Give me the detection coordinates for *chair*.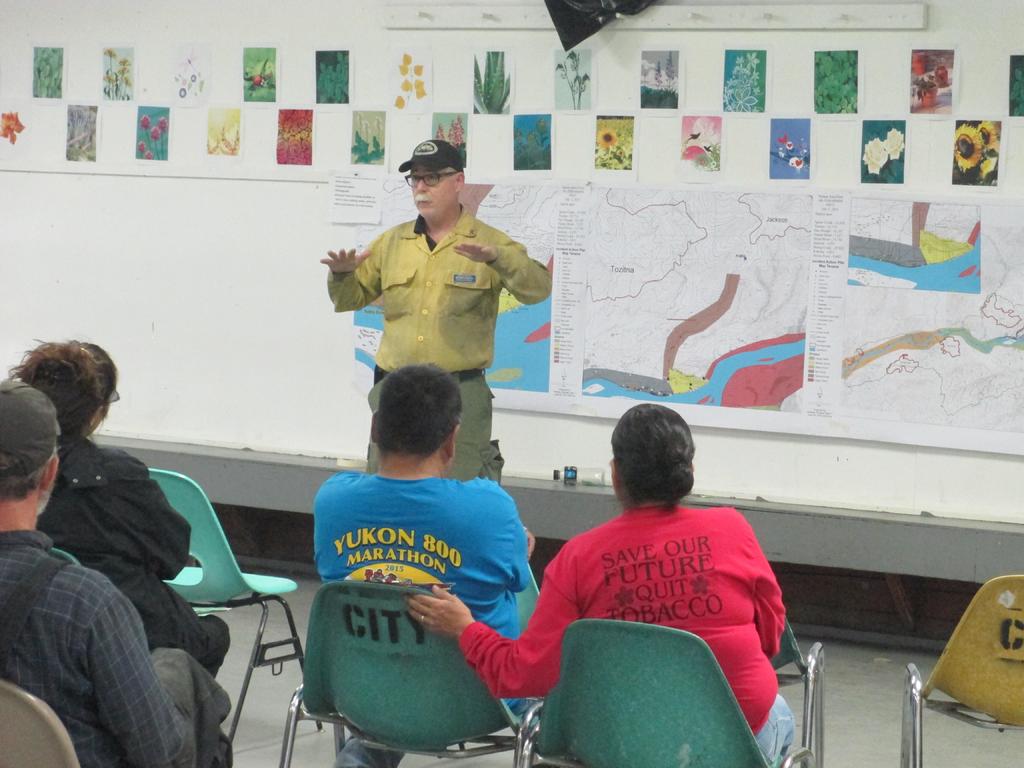
763 604 826 767.
